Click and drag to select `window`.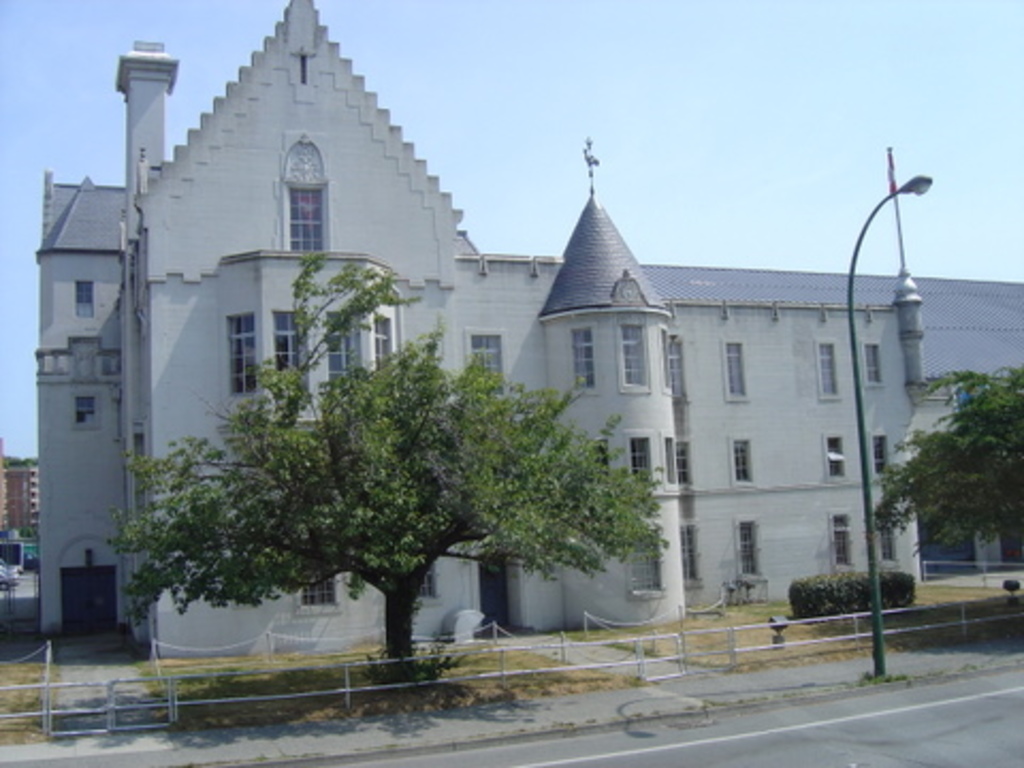
Selection: (left=657, top=331, right=668, bottom=390).
